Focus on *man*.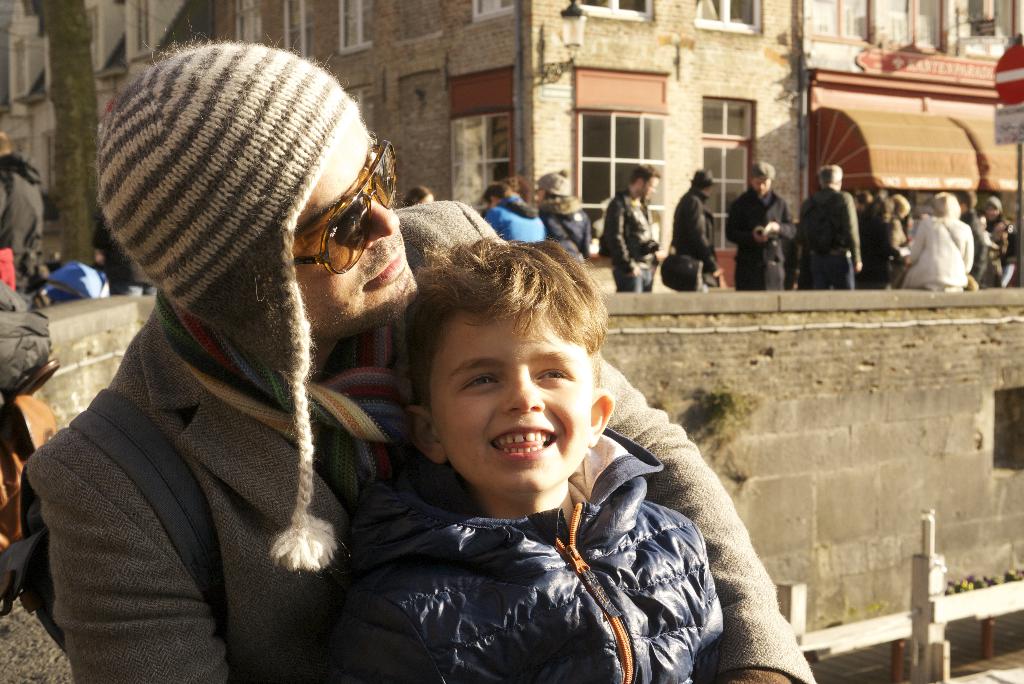
Focused at (727,162,796,296).
